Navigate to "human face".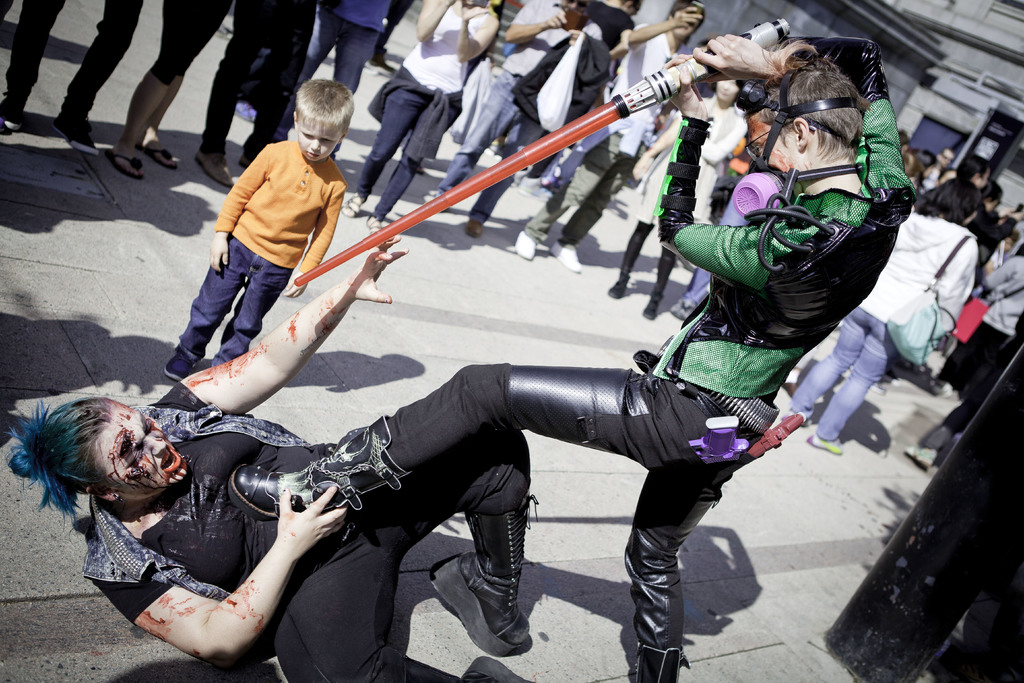
Navigation target: 95 397 188 507.
